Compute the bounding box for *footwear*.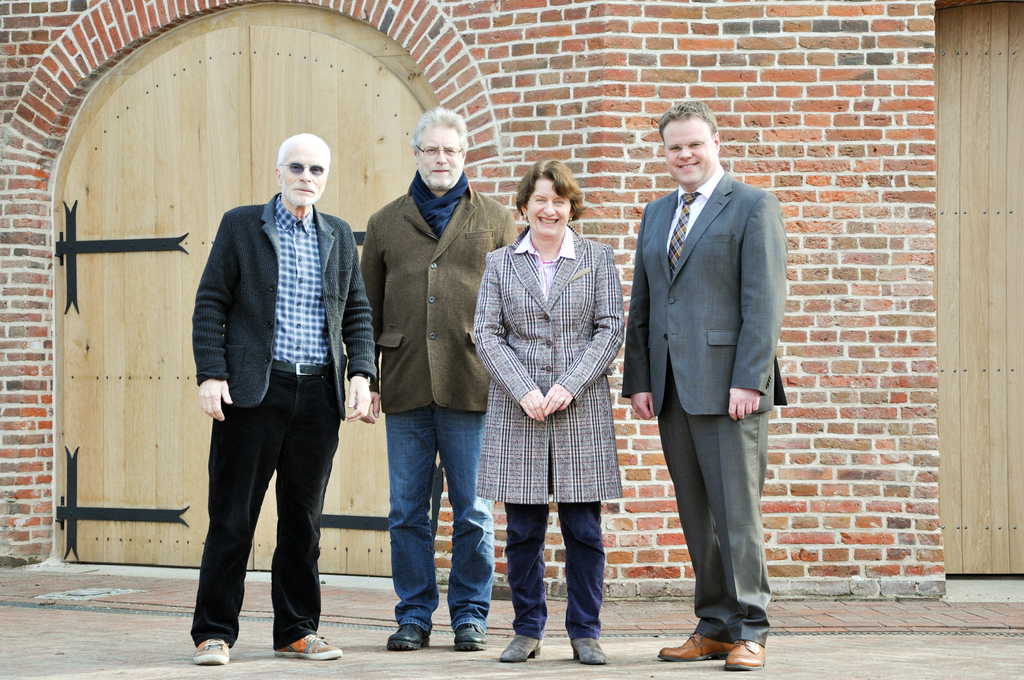
bbox(455, 624, 486, 651).
